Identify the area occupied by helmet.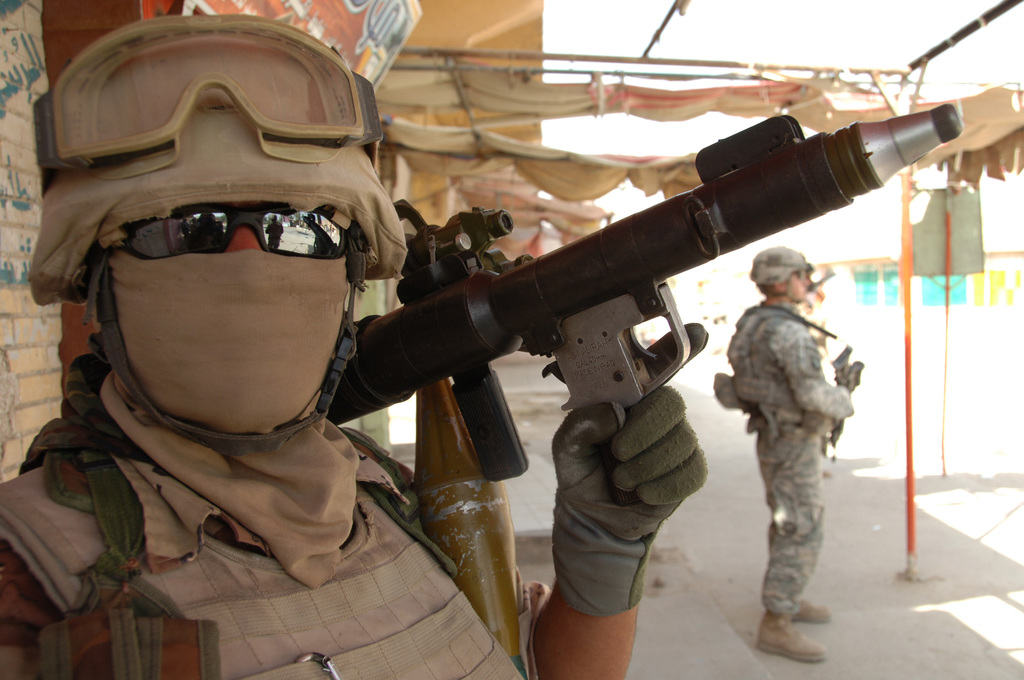
Area: [left=27, top=8, right=408, bottom=455].
